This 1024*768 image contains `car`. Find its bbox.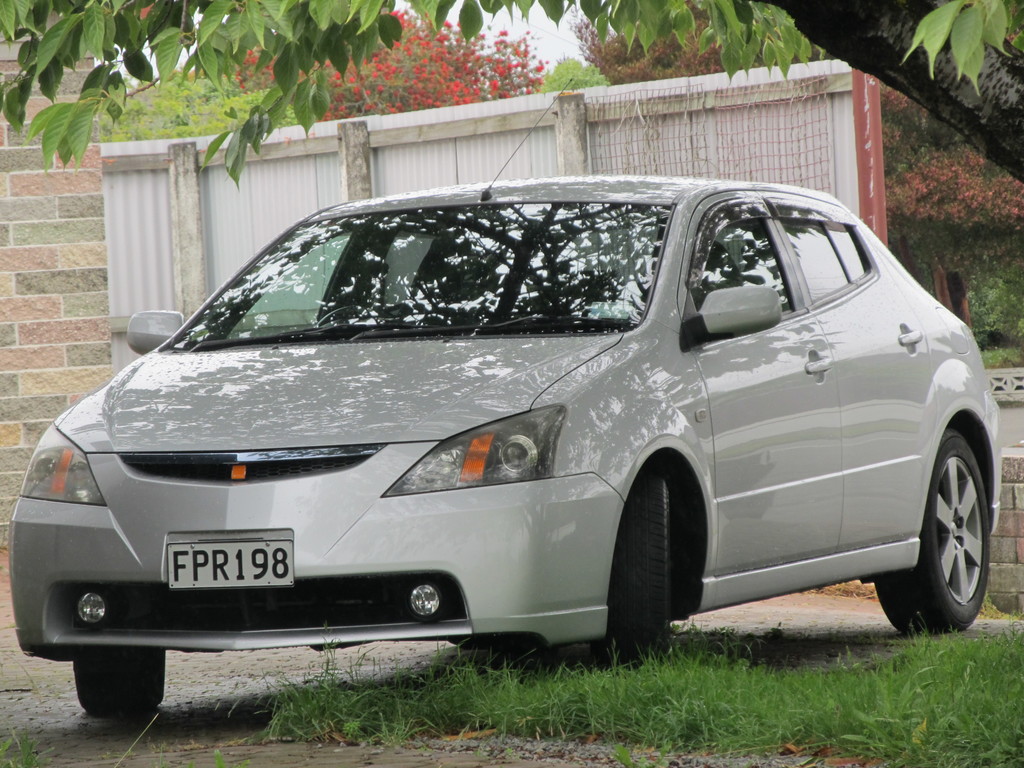
[17,164,996,692].
